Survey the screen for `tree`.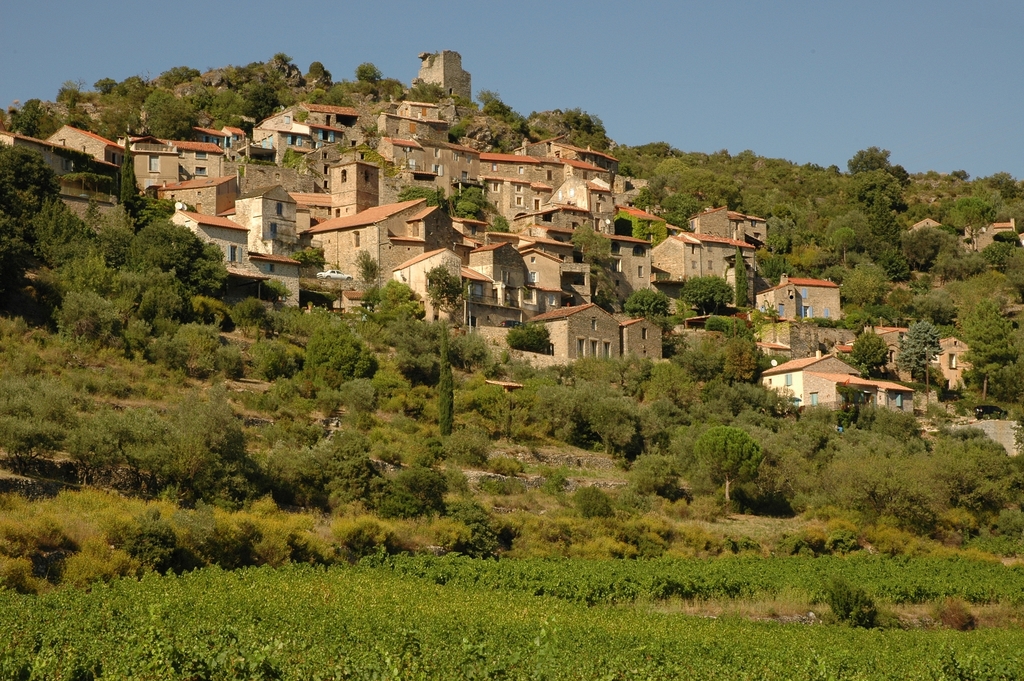
Survey found: {"left": 214, "top": 88, "right": 256, "bottom": 127}.
